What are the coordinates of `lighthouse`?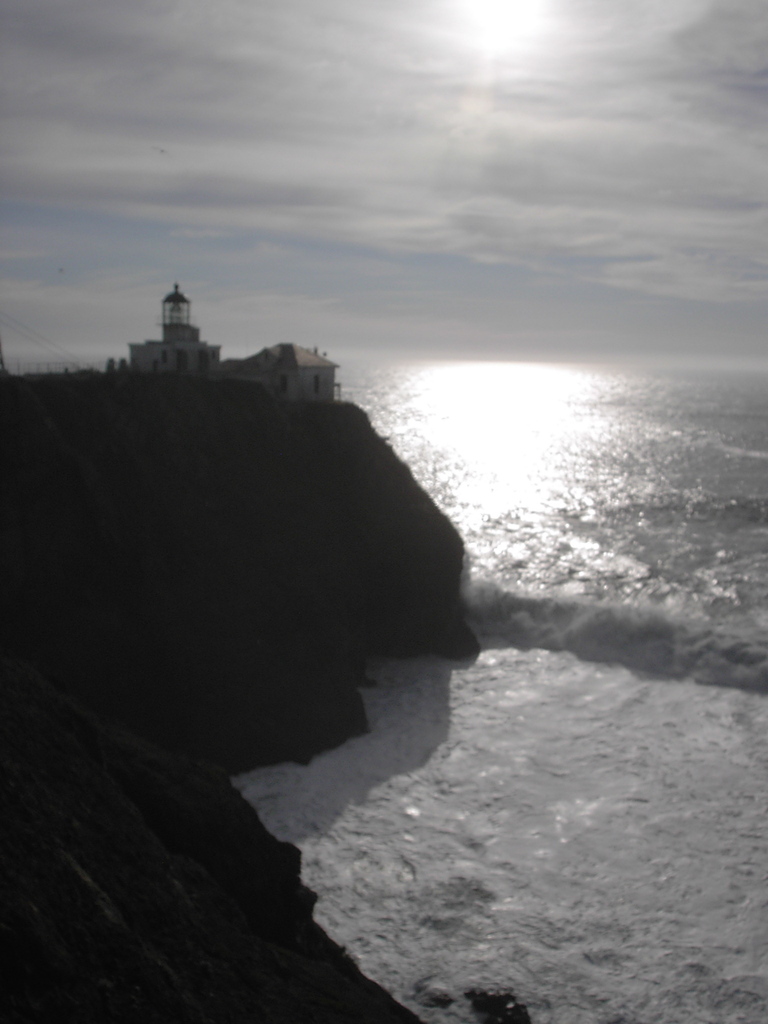
119:260:228:376.
